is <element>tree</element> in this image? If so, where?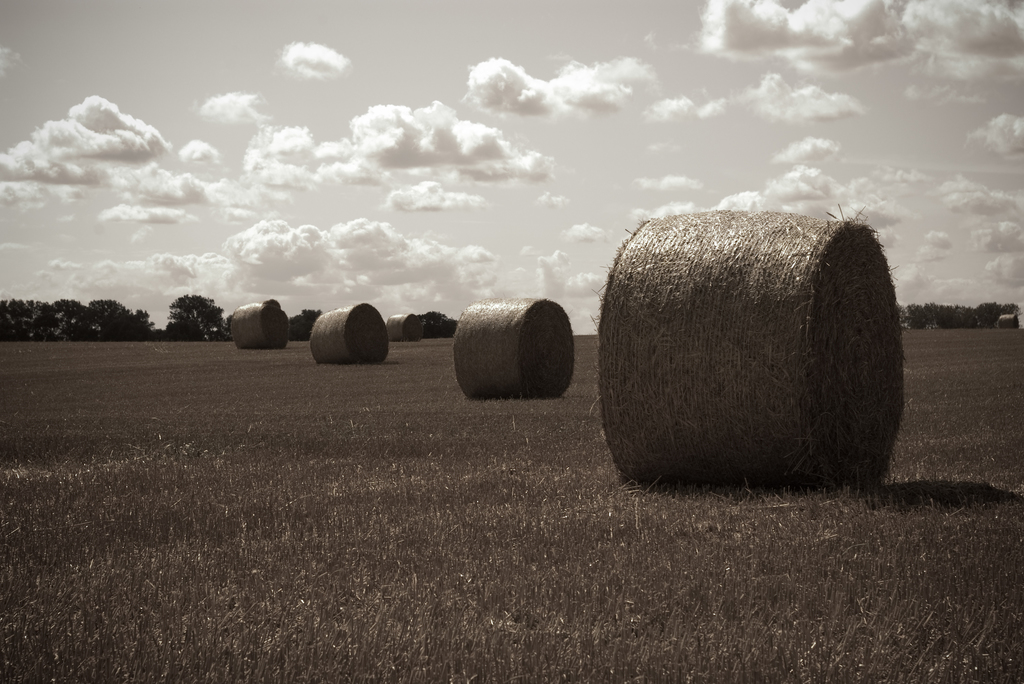
Yes, at [418, 314, 452, 334].
